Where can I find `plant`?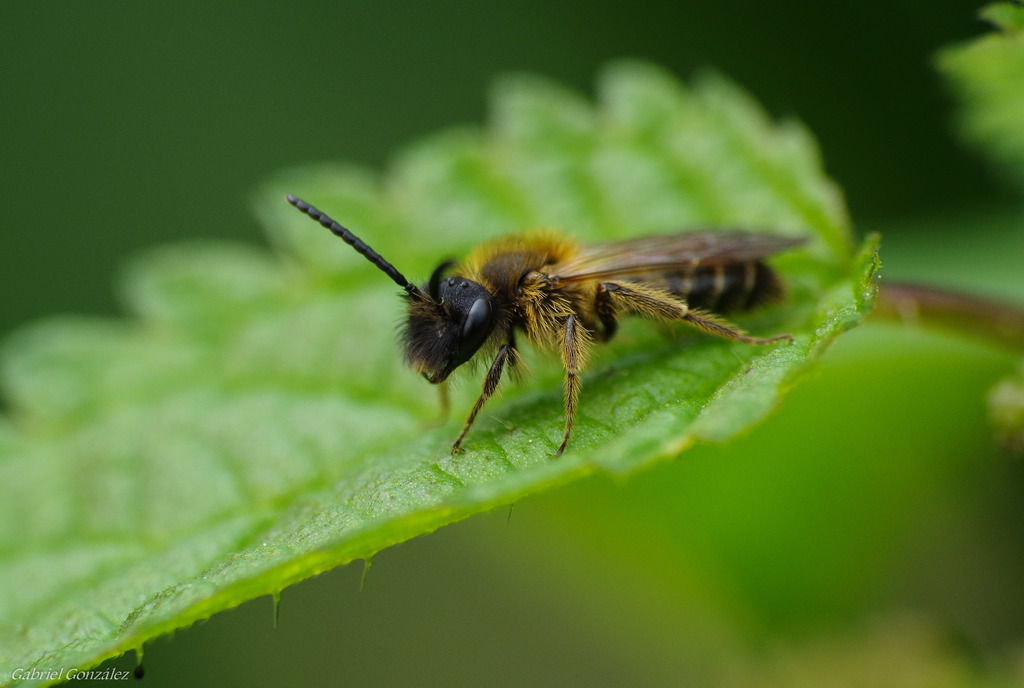
You can find it at <region>0, 46, 1022, 687</region>.
